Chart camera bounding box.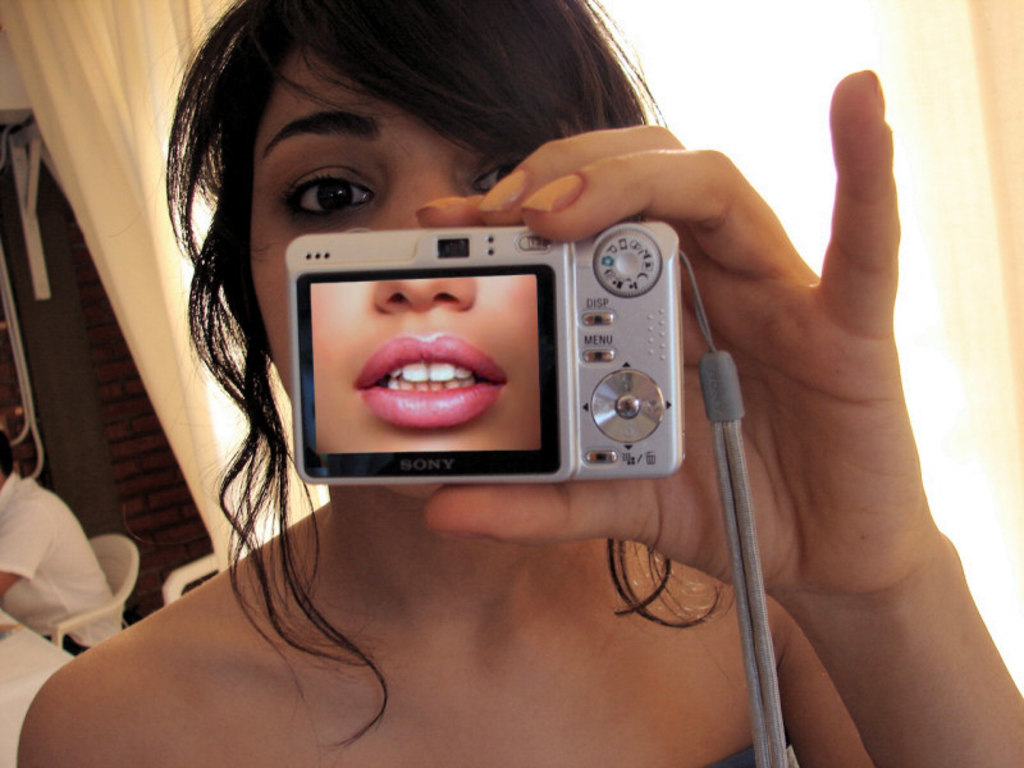
Charted: rect(243, 218, 705, 521).
